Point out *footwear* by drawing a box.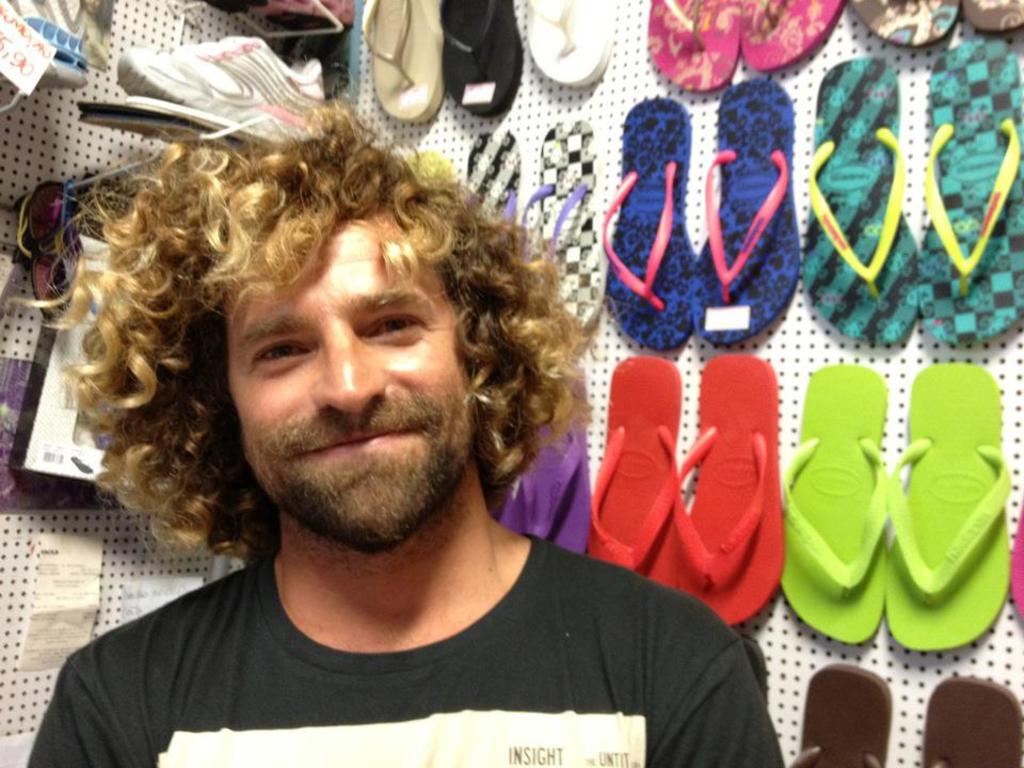
<bbox>204, 0, 356, 34</bbox>.
